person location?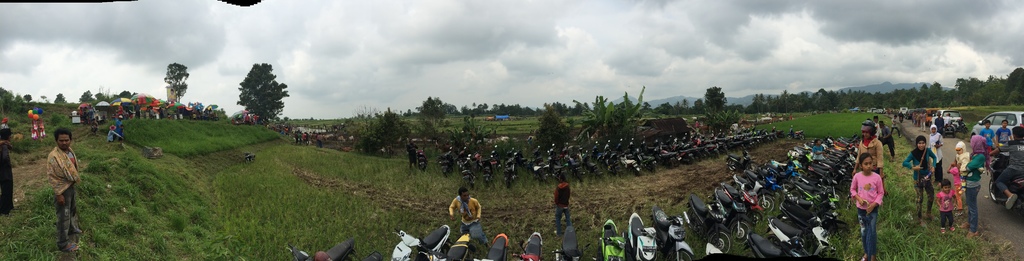
934/180/953/224
